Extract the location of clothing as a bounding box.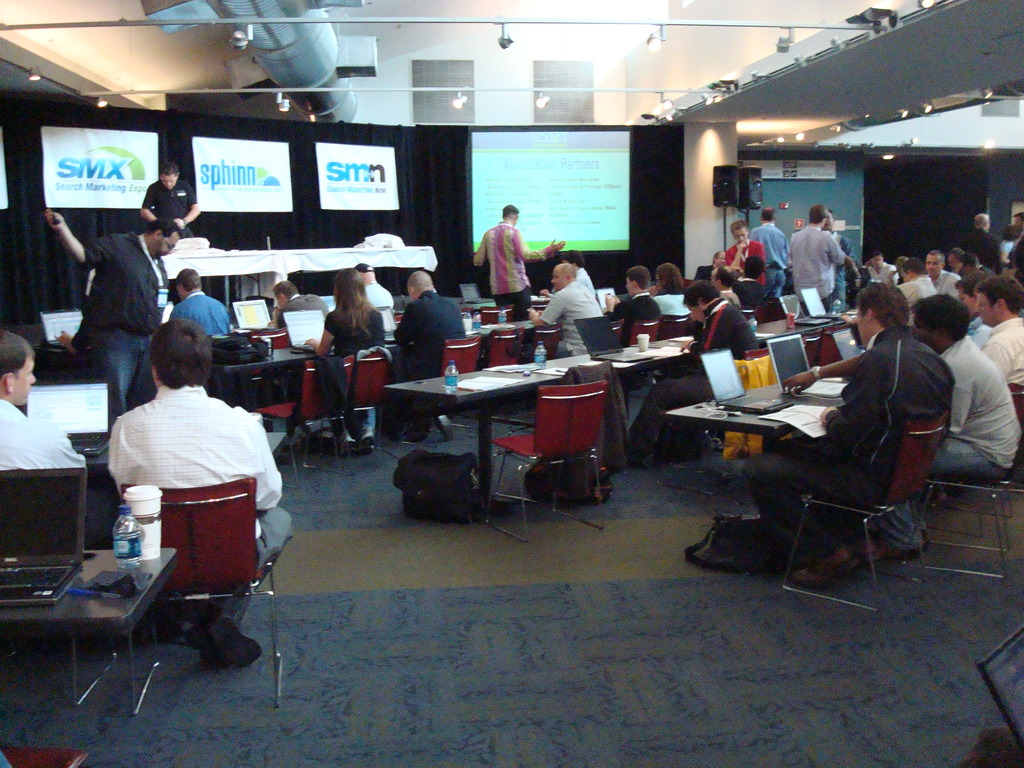
{"left": 356, "top": 280, "right": 394, "bottom": 311}.
